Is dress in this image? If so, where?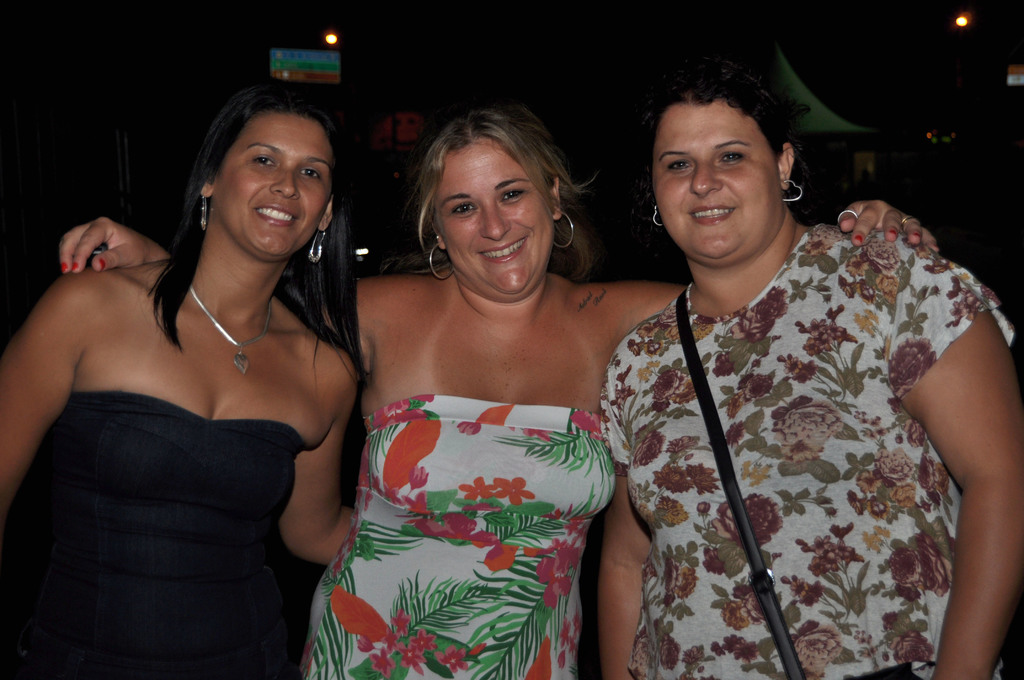
Yes, at {"x1": 298, "y1": 402, "x2": 624, "y2": 679}.
